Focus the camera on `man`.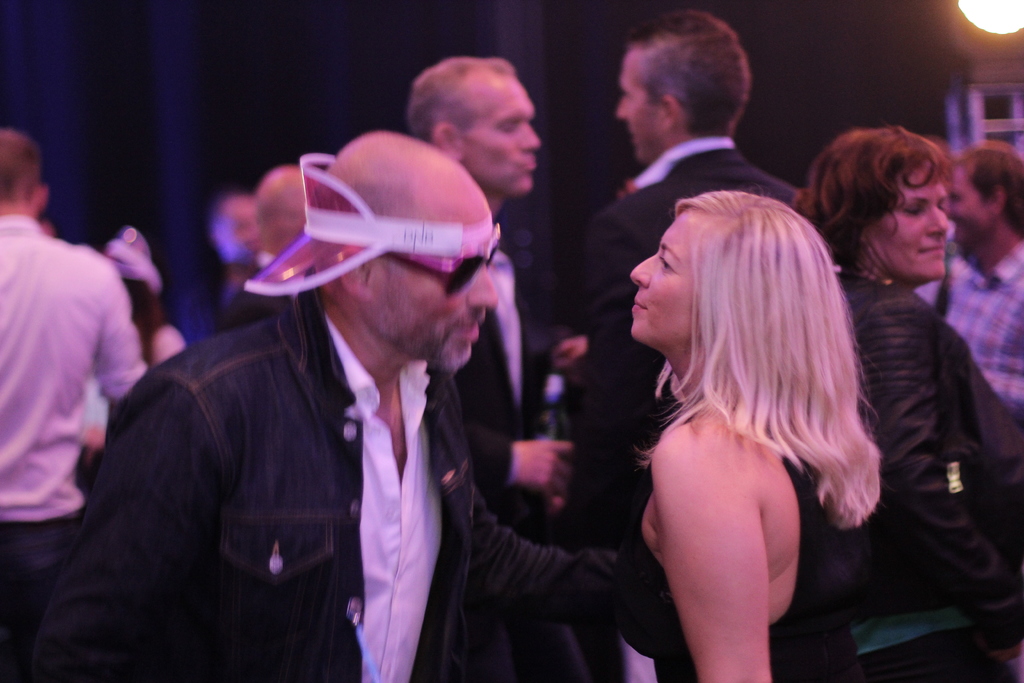
Focus region: 27,129,646,682.
